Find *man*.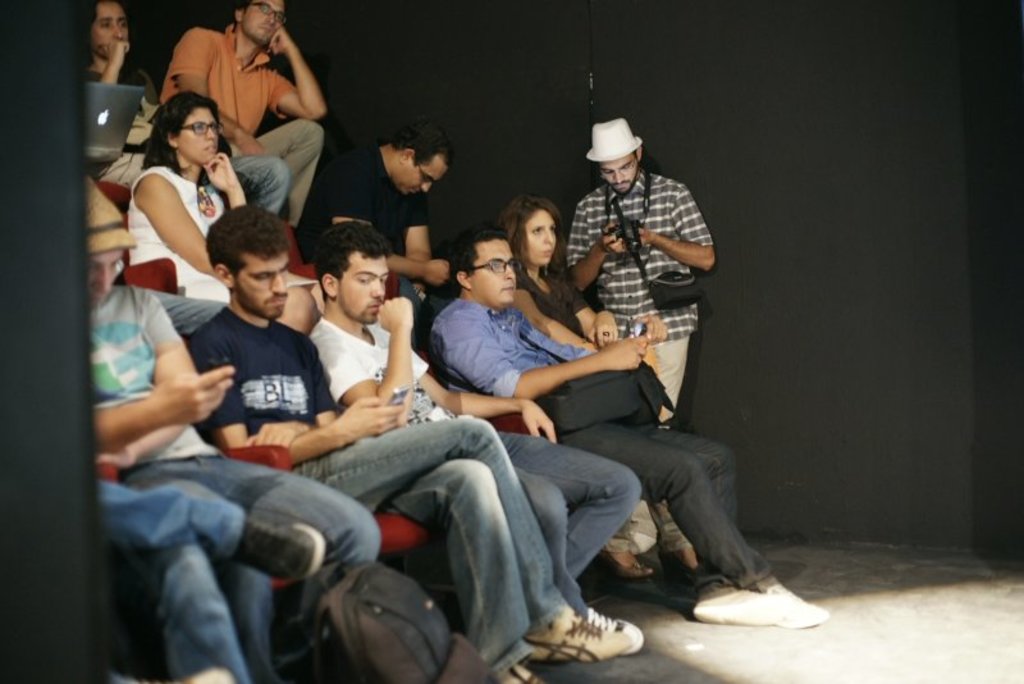
428, 222, 832, 631.
